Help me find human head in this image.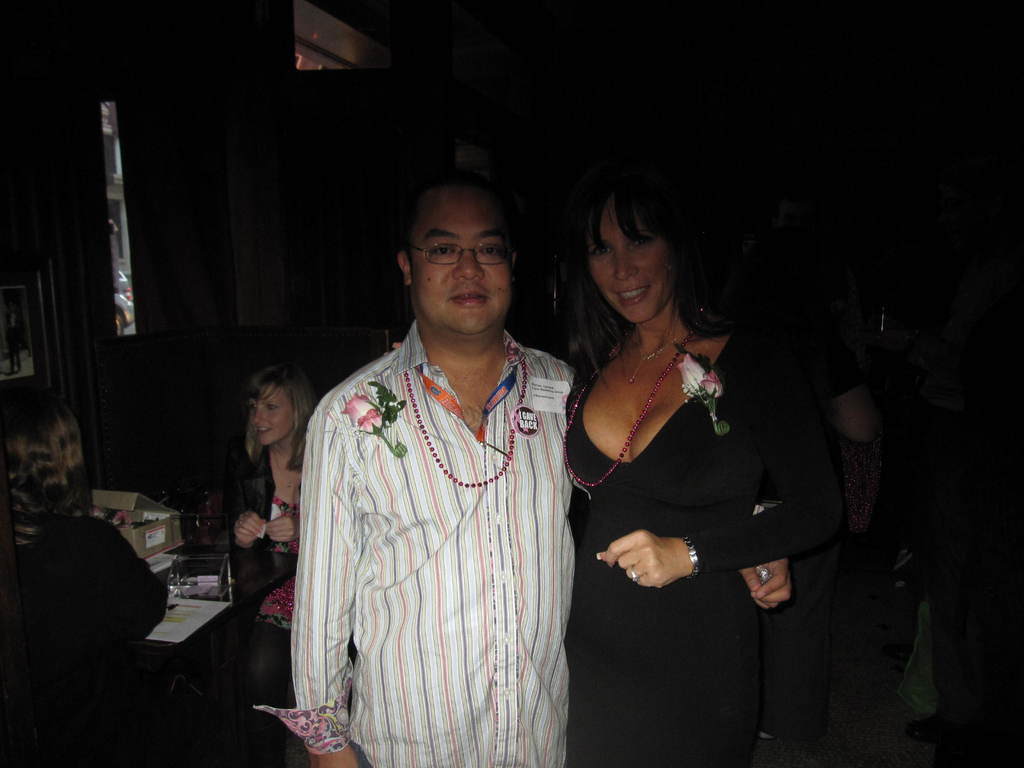
Found it: 242:365:311:450.
